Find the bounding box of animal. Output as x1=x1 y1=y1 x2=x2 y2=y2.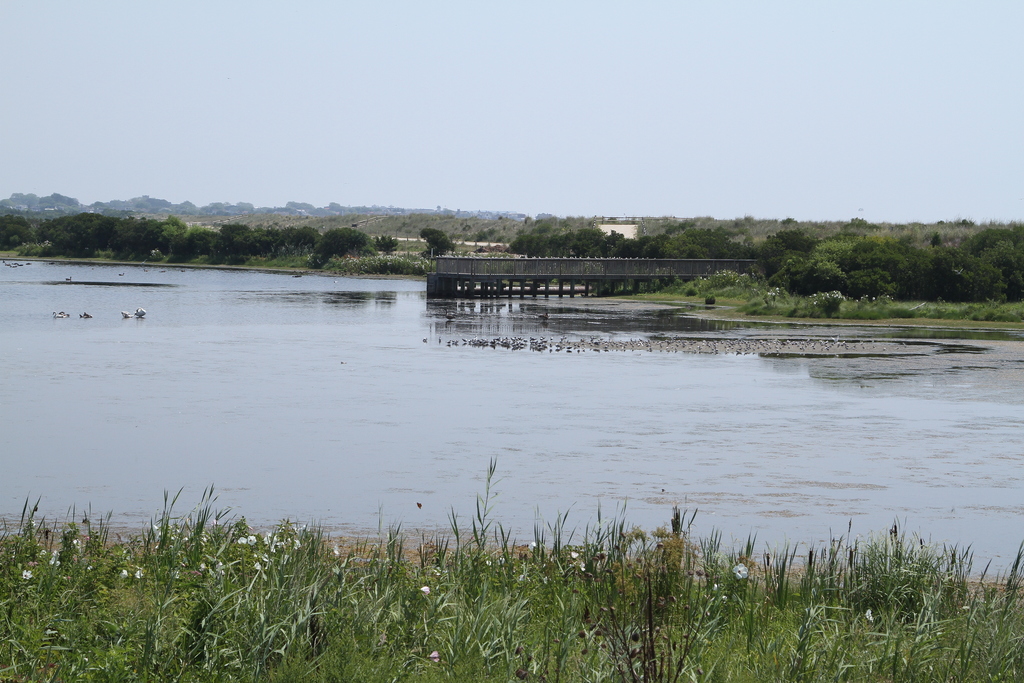
x1=136 y1=307 x2=144 y2=318.
